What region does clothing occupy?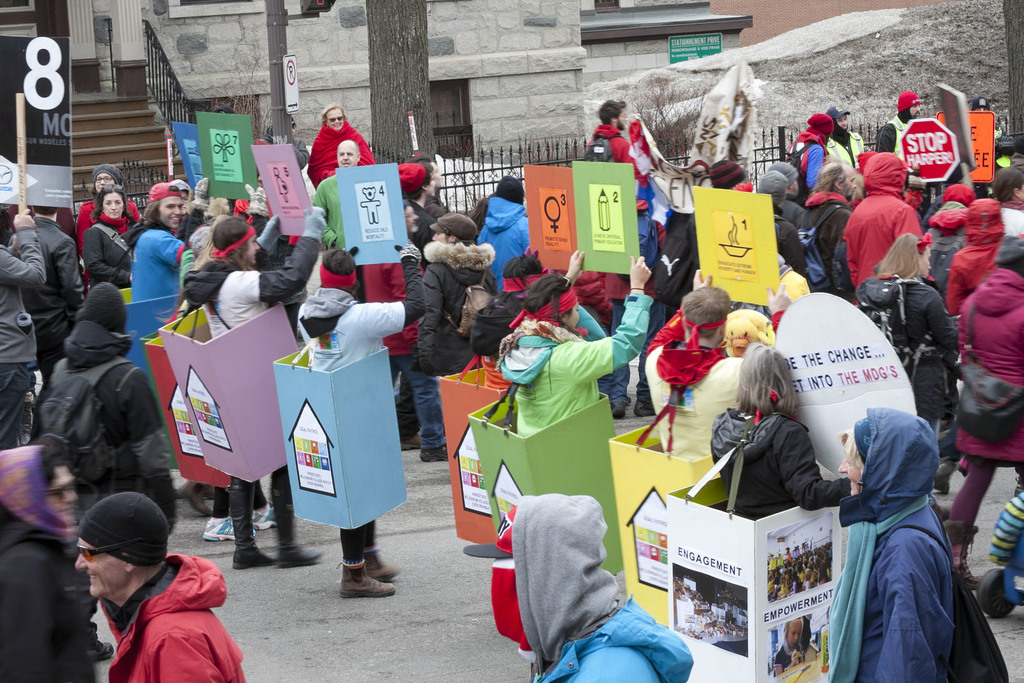
left=499, top=288, right=651, bottom=436.
